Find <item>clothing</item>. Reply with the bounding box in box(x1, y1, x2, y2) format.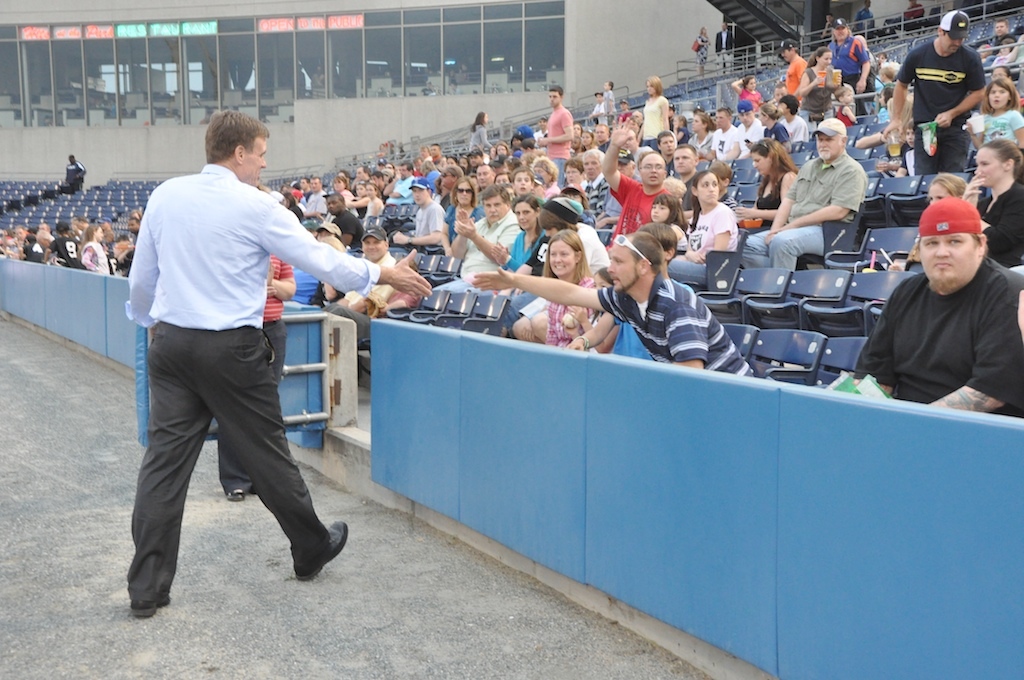
box(129, 157, 383, 606).
